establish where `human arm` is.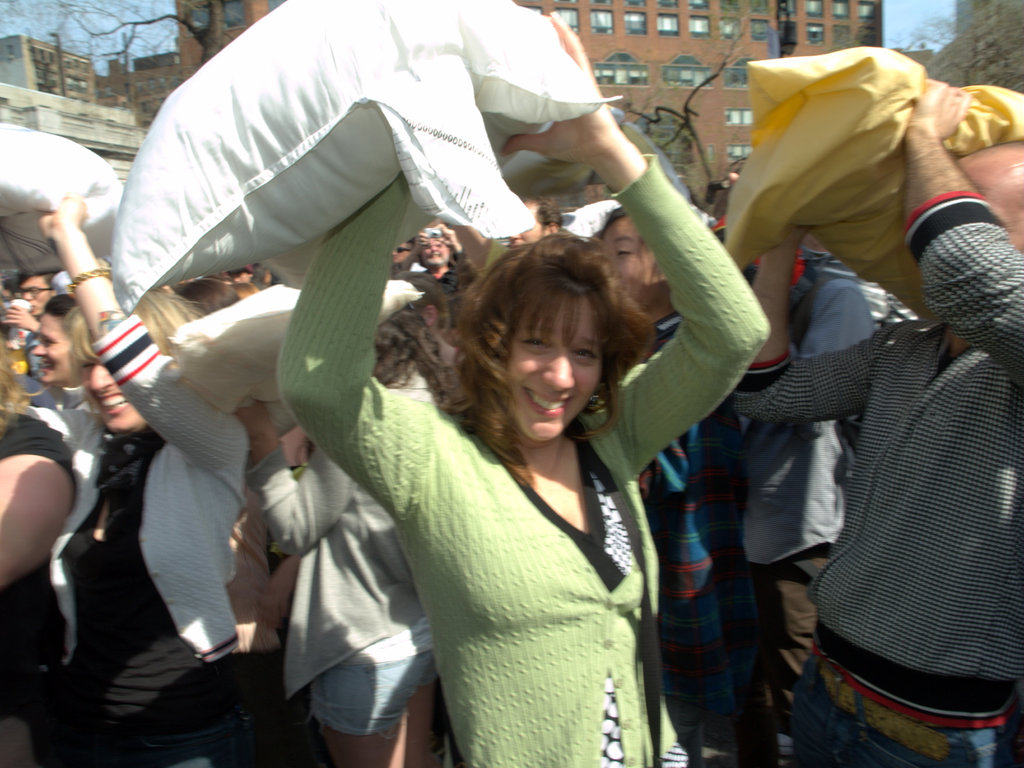
Established at 621,131,777,462.
